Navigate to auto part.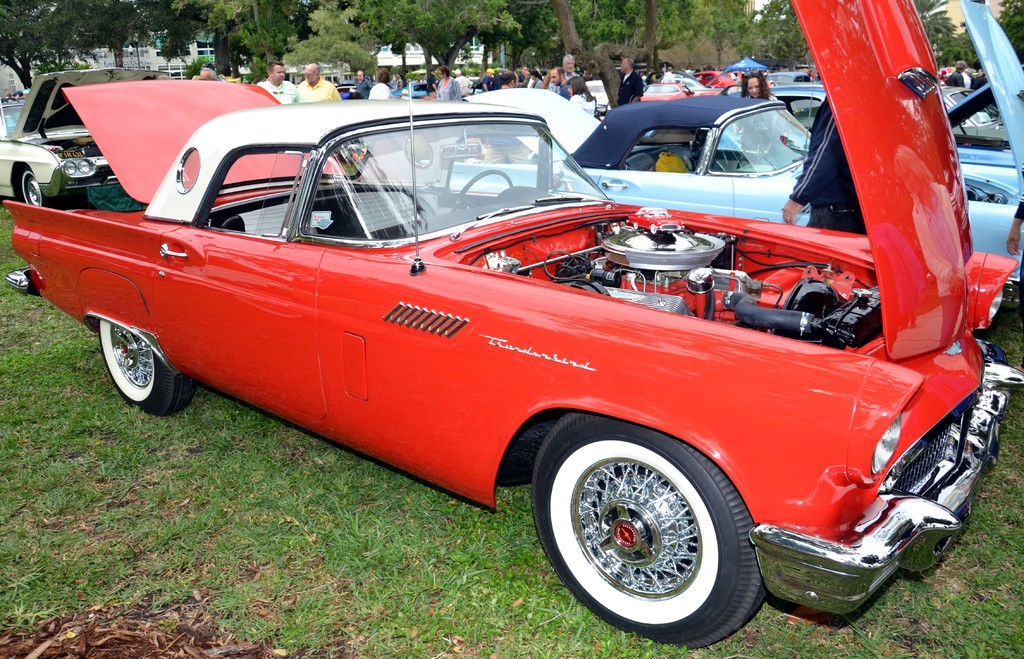
Navigation target: box(305, 118, 616, 254).
